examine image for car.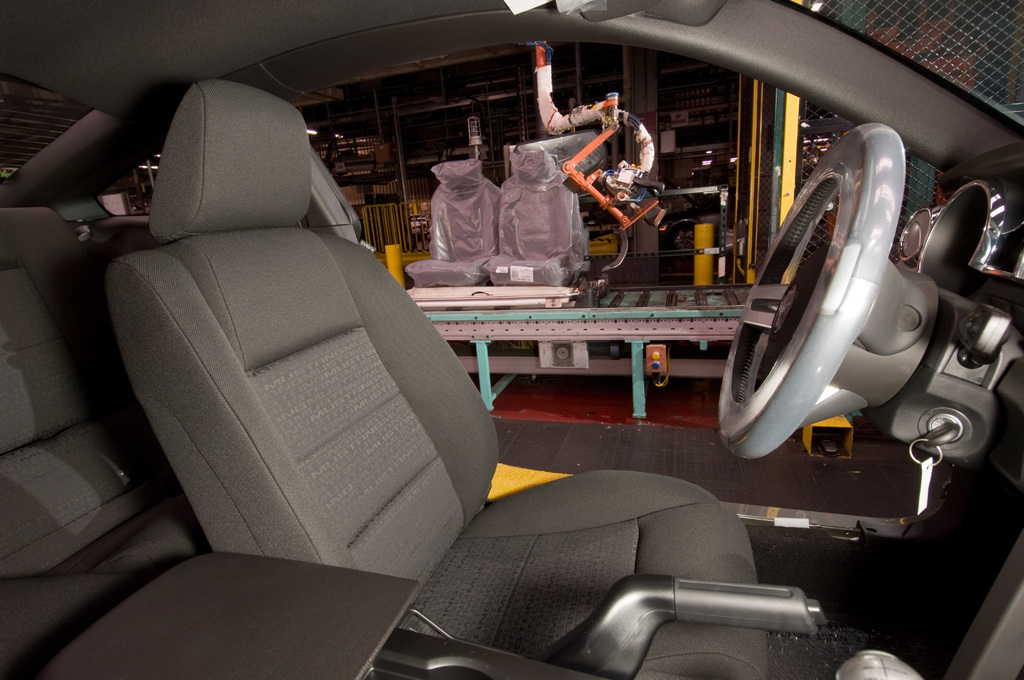
Examination result: pyautogui.locateOnScreen(62, 72, 1023, 679).
